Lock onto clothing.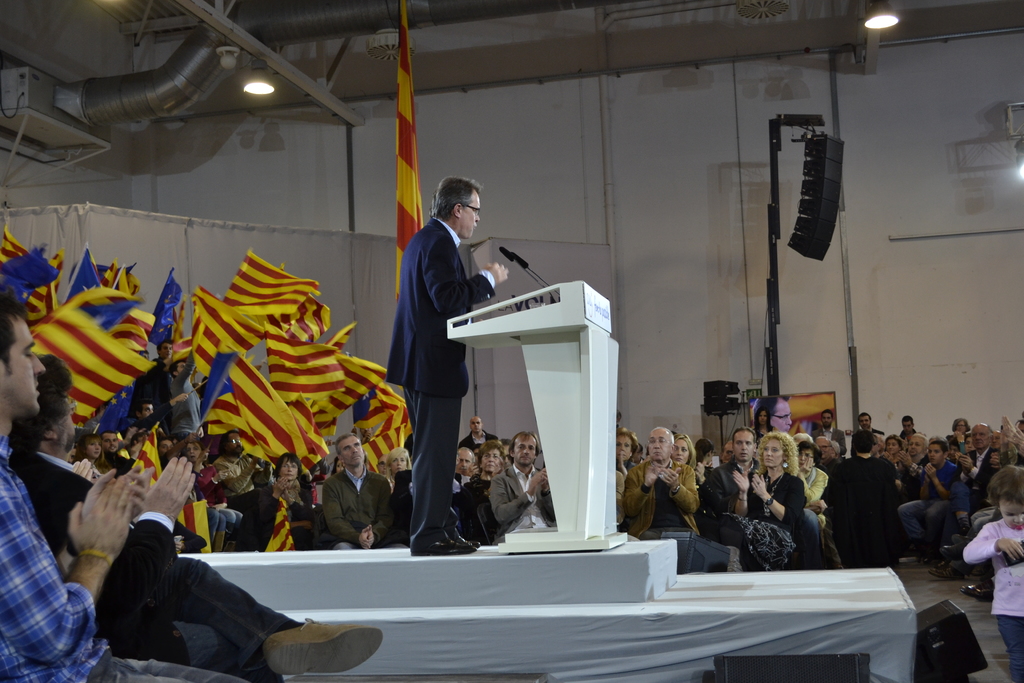
Locked: bbox=[0, 436, 252, 682].
